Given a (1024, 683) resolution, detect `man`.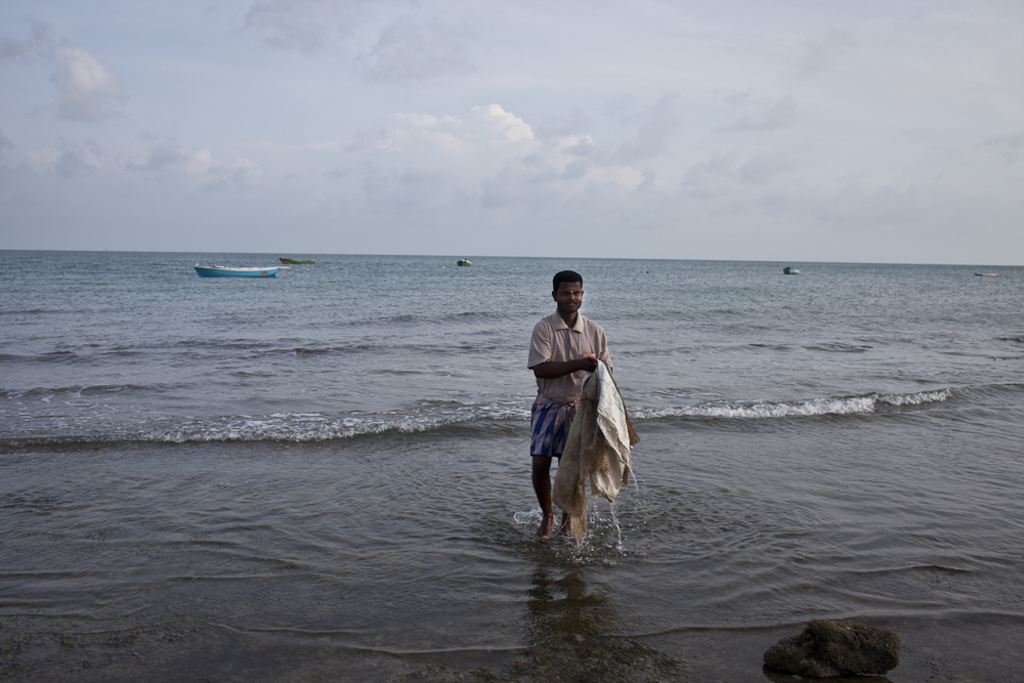
<region>524, 267, 634, 555</region>.
